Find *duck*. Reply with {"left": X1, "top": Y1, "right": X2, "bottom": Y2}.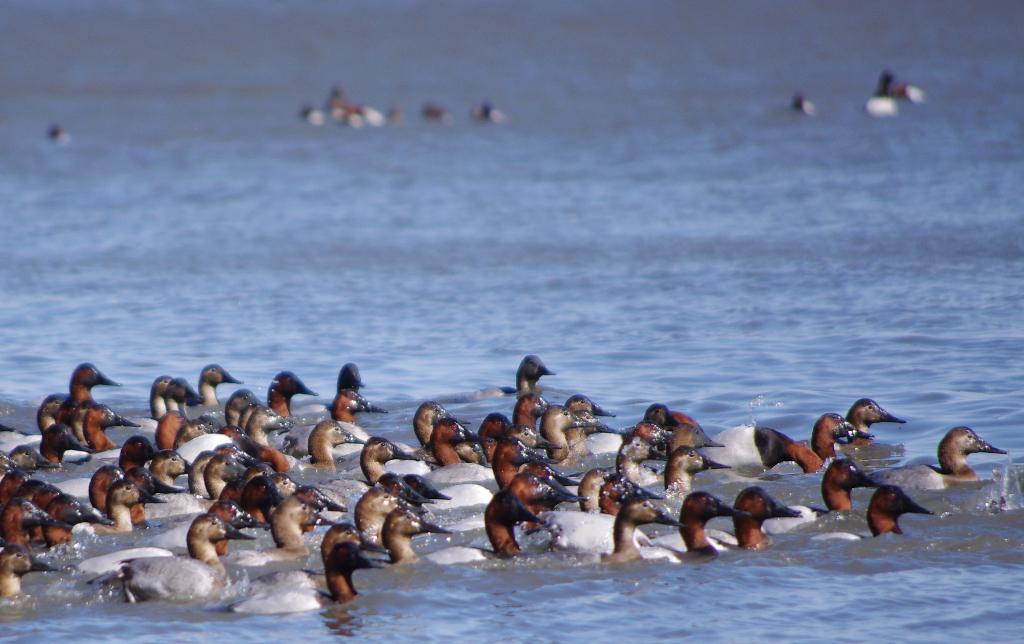
{"left": 157, "top": 449, "right": 250, "bottom": 526}.
